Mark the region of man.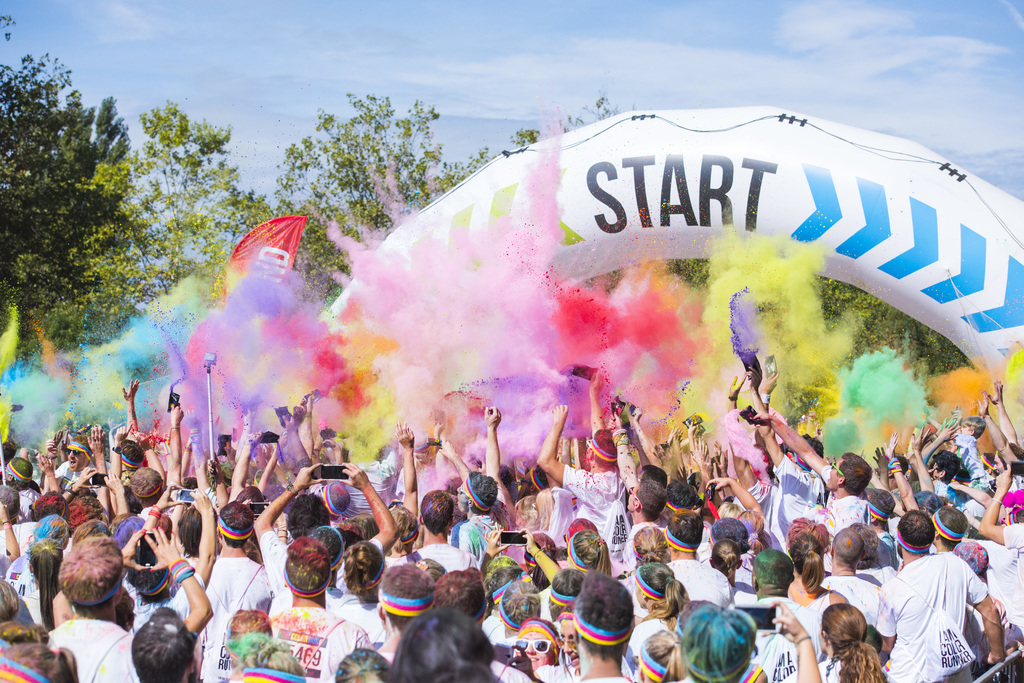
Region: [539,400,634,570].
